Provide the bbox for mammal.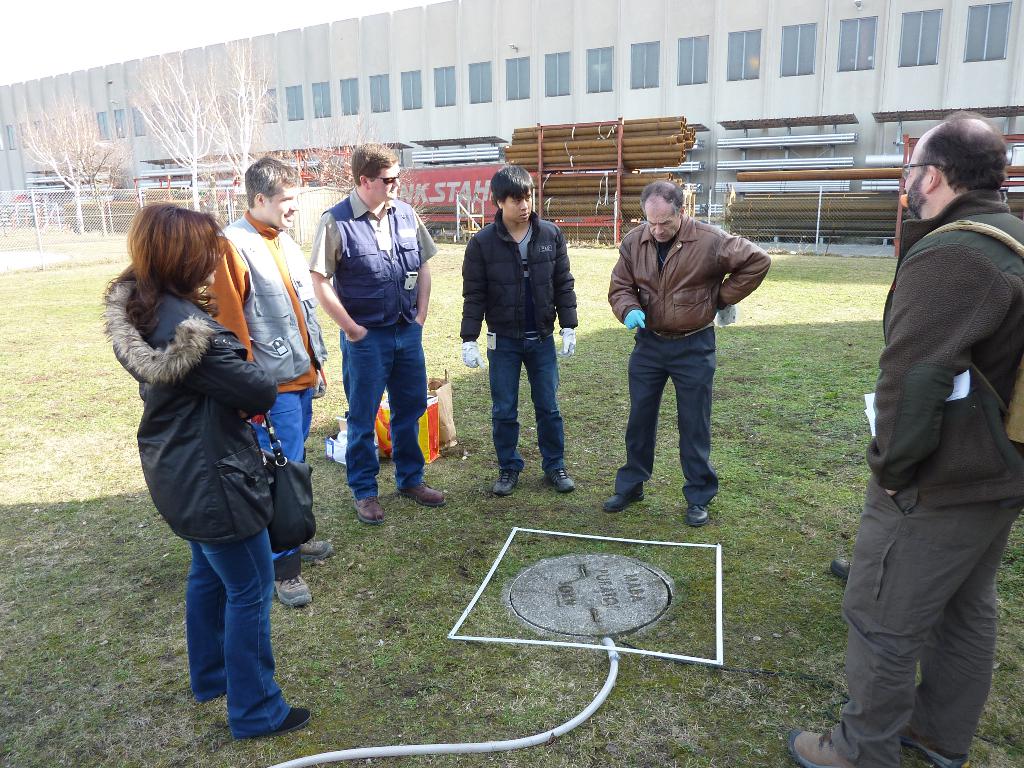
(left=460, top=162, right=581, bottom=497).
